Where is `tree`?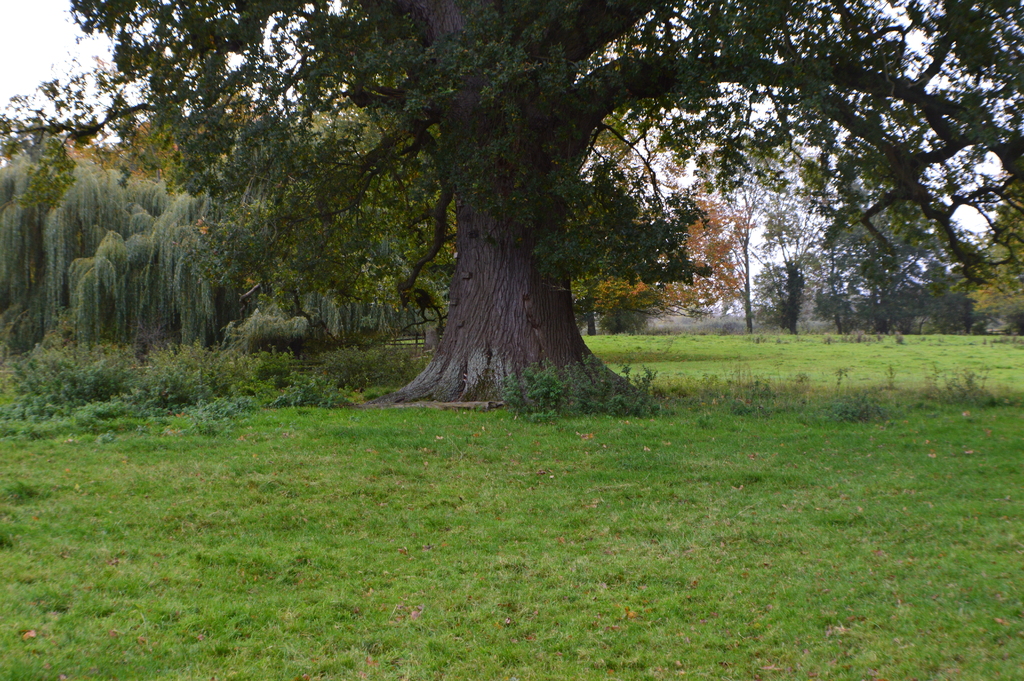
x1=570, y1=270, x2=666, y2=330.
